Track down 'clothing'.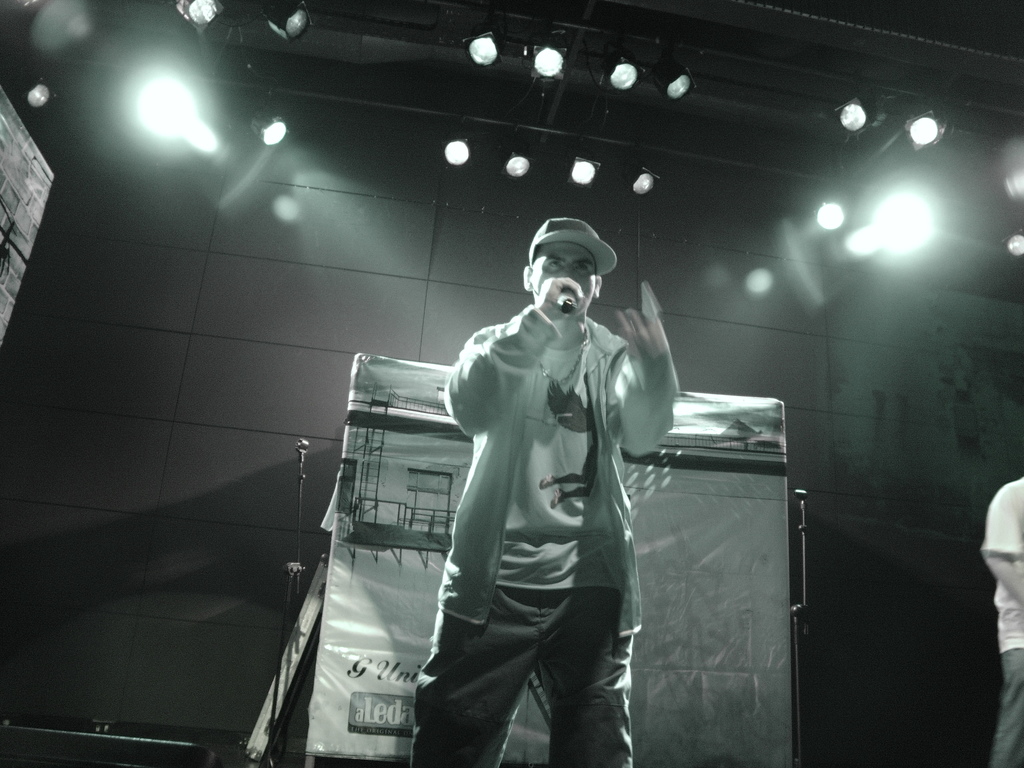
Tracked to bbox(413, 248, 664, 745).
